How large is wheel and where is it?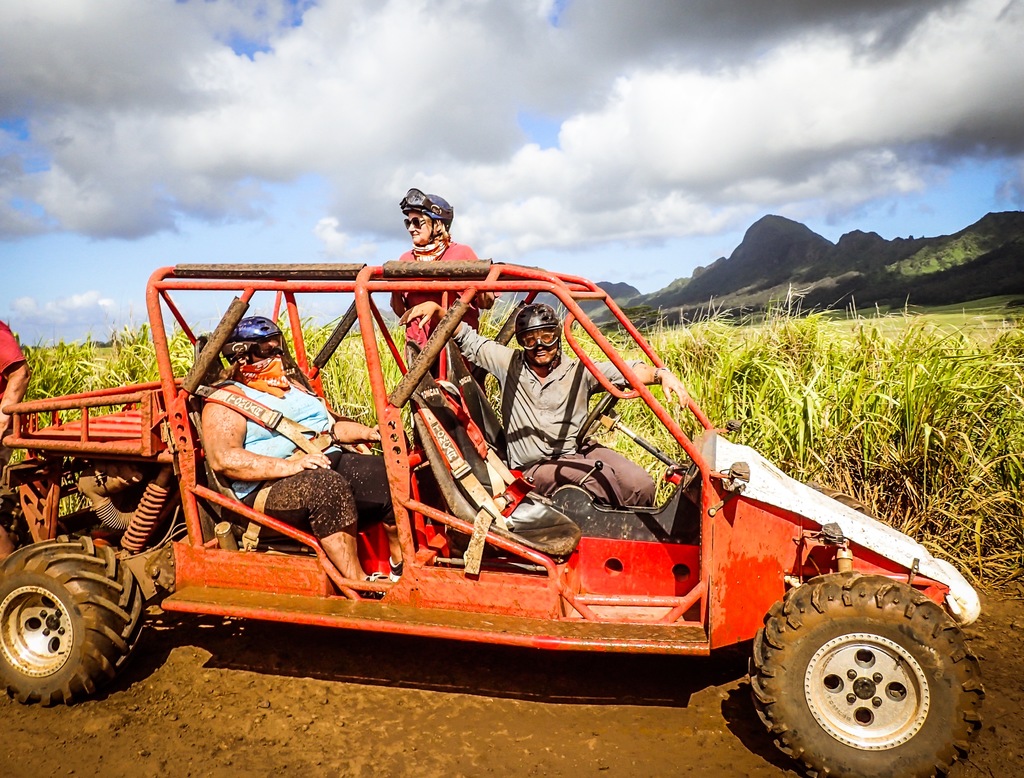
Bounding box: [x1=0, y1=535, x2=143, y2=706].
